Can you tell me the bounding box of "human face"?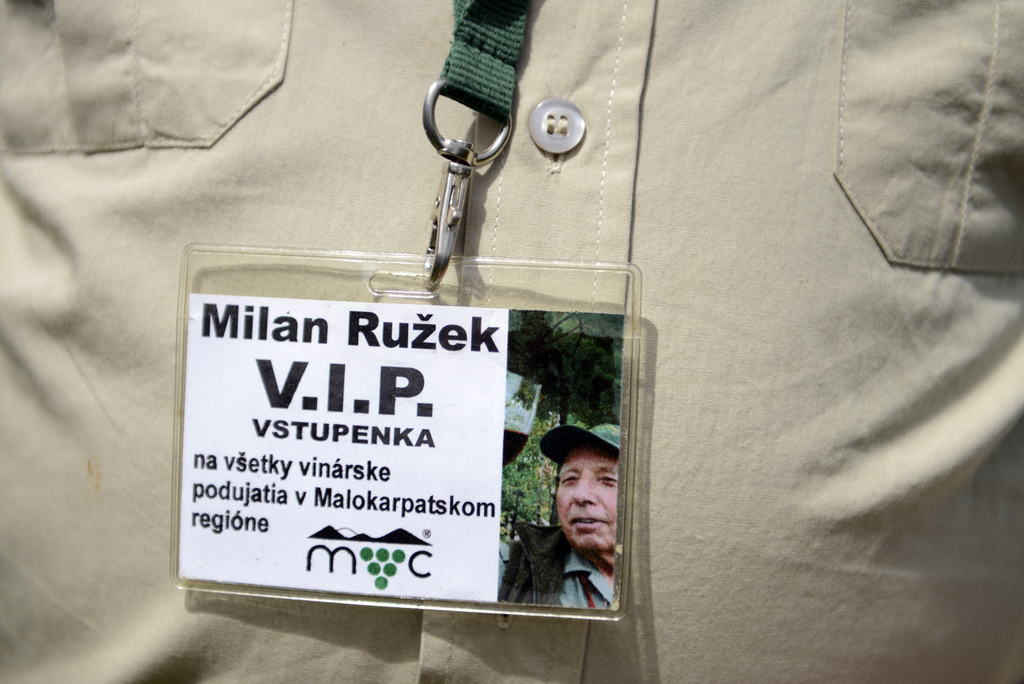
<bbox>559, 446, 621, 548</bbox>.
